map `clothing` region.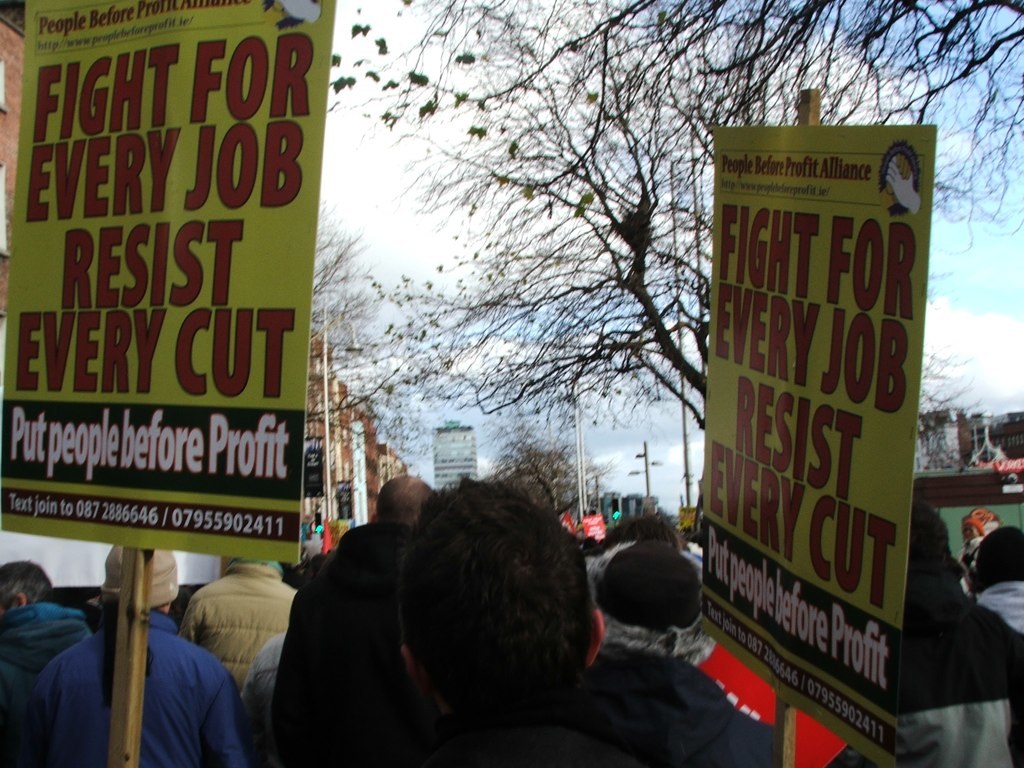
Mapped to crop(544, 640, 785, 767).
